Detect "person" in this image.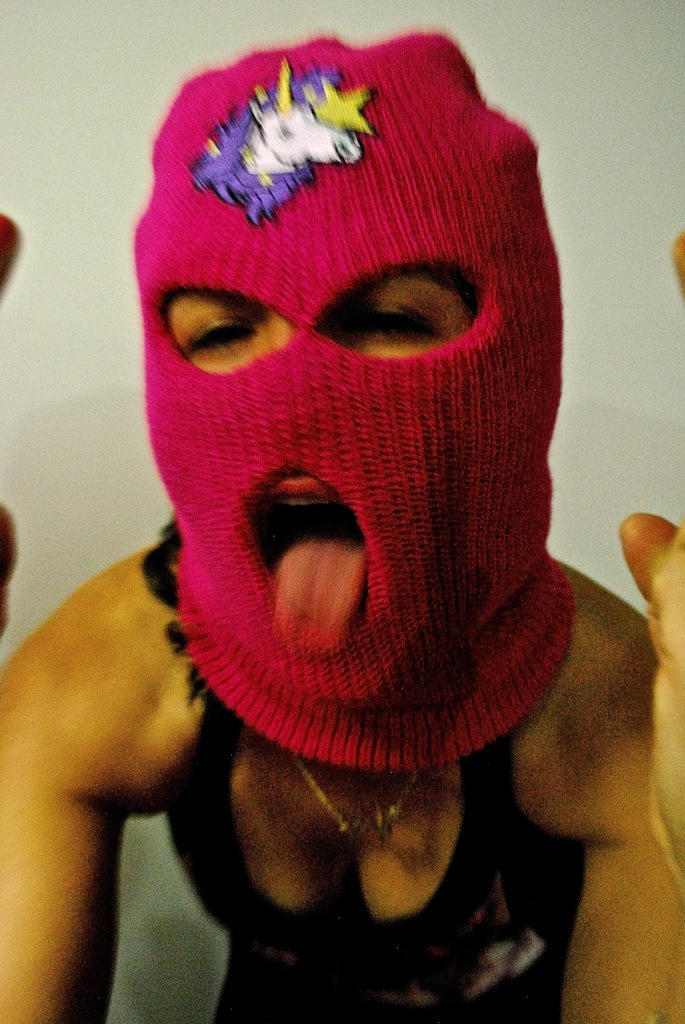
Detection: <box>6,33,684,1023</box>.
